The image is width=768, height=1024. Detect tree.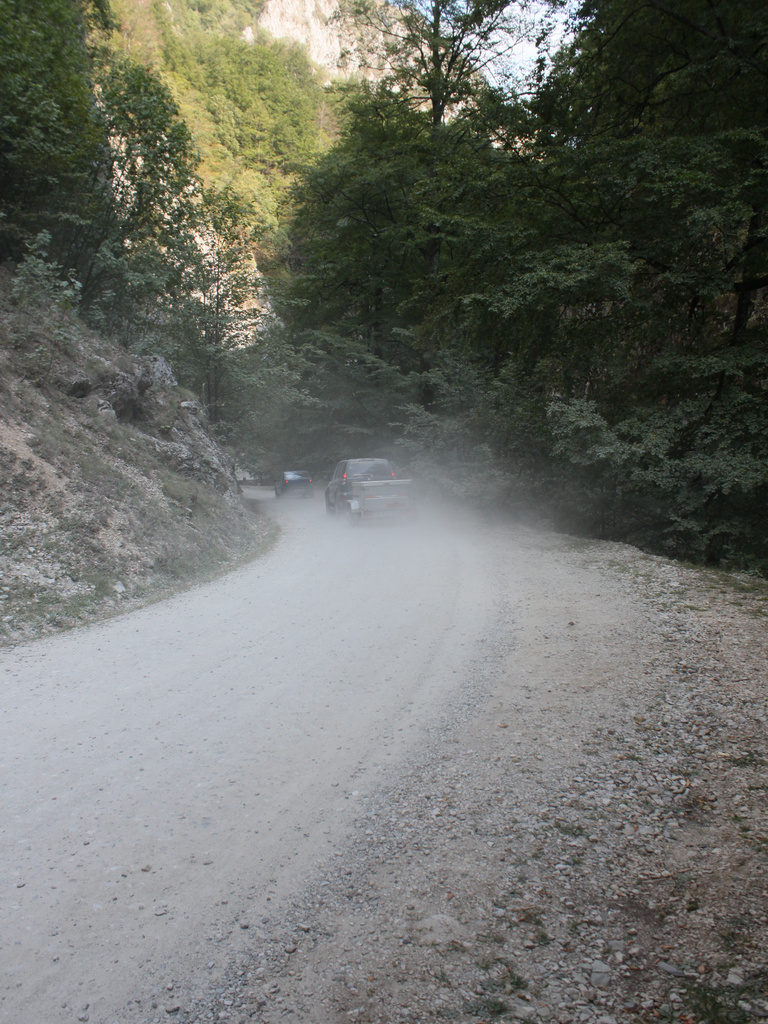
Detection: x1=121, y1=178, x2=289, y2=465.
